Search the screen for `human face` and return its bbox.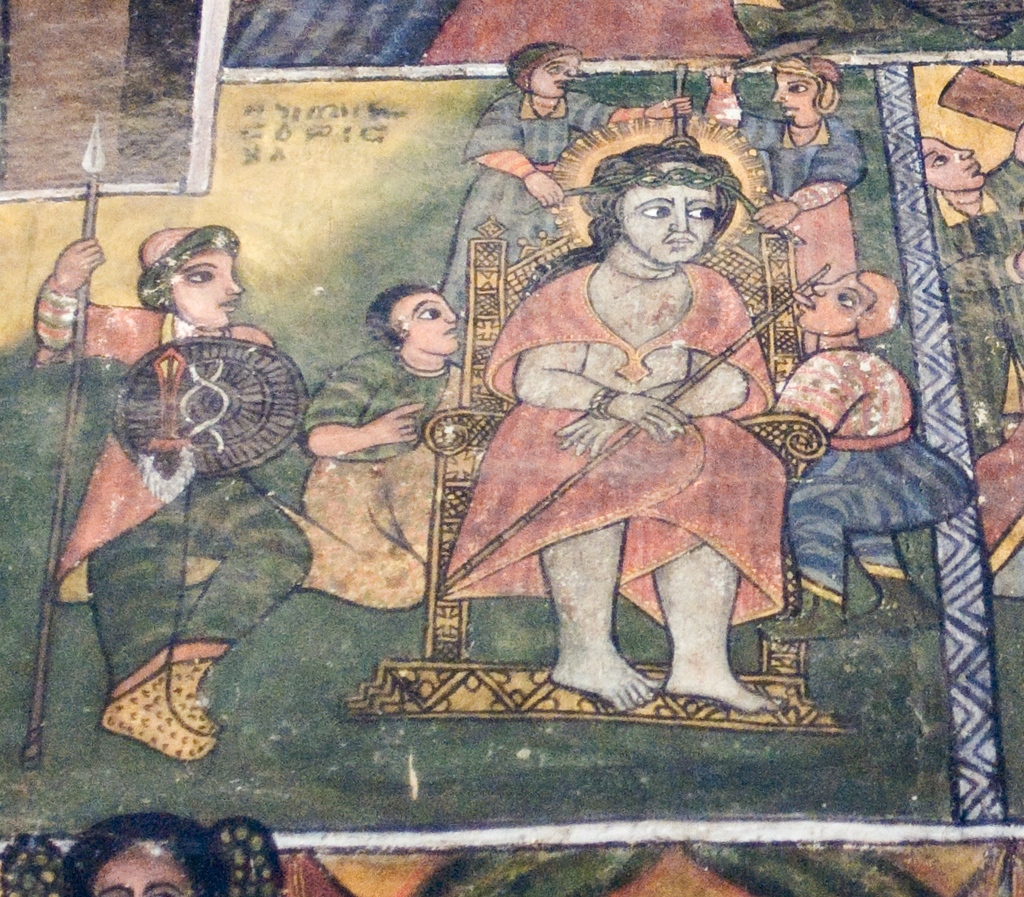
Found: 771/73/818/127.
